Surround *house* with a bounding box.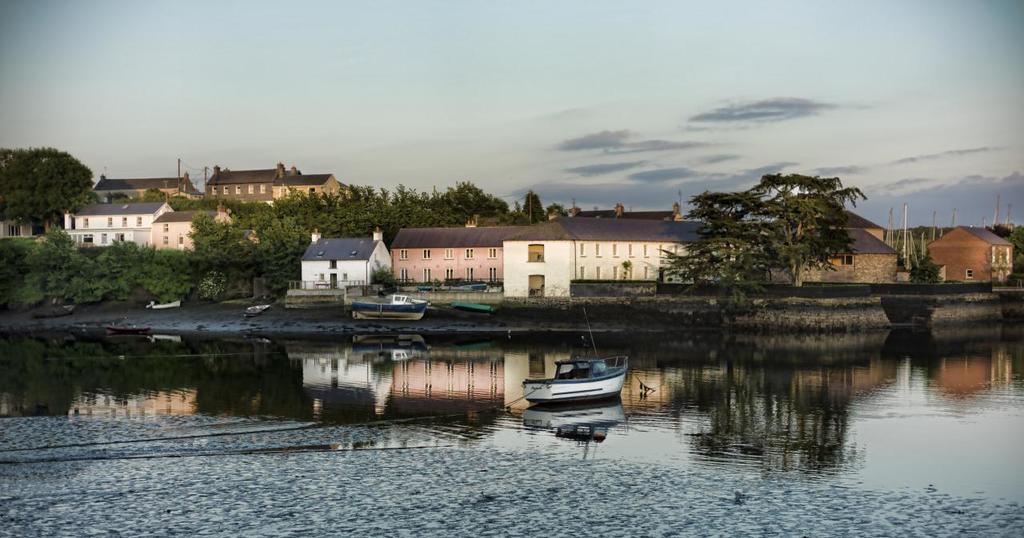
<bbox>392, 221, 757, 296</bbox>.
